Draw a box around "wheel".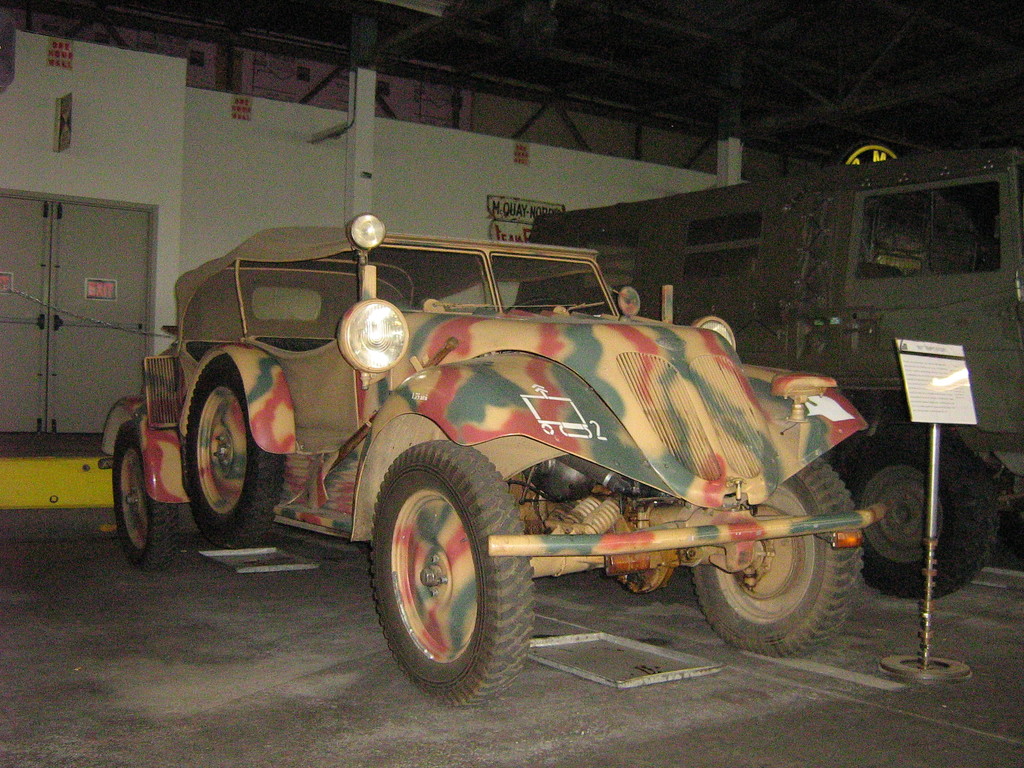
[842, 422, 999, 602].
